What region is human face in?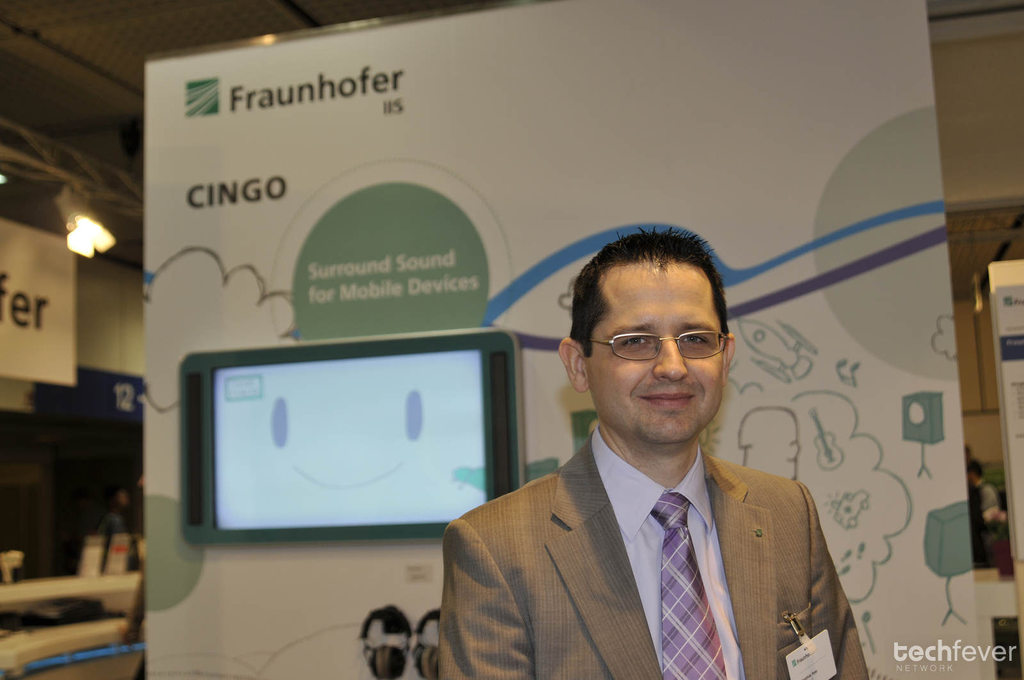
detection(586, 255, 724, 442).
